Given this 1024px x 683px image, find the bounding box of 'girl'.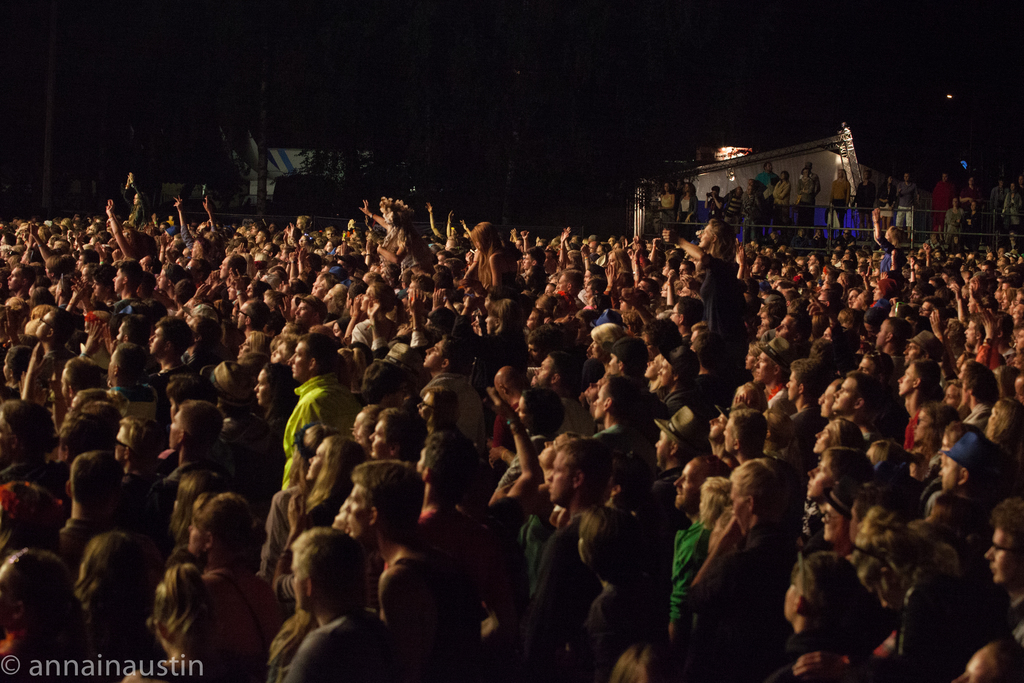
360 196 415 270.
